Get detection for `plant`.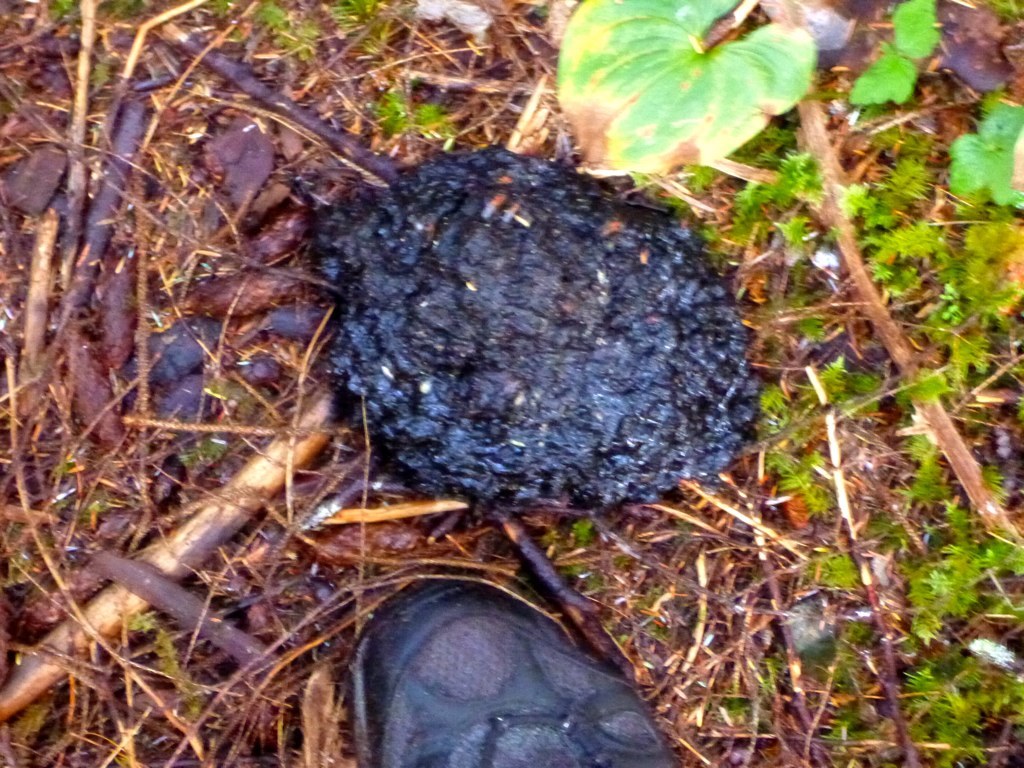
Detection: crop(849, 0, 946, 106).
